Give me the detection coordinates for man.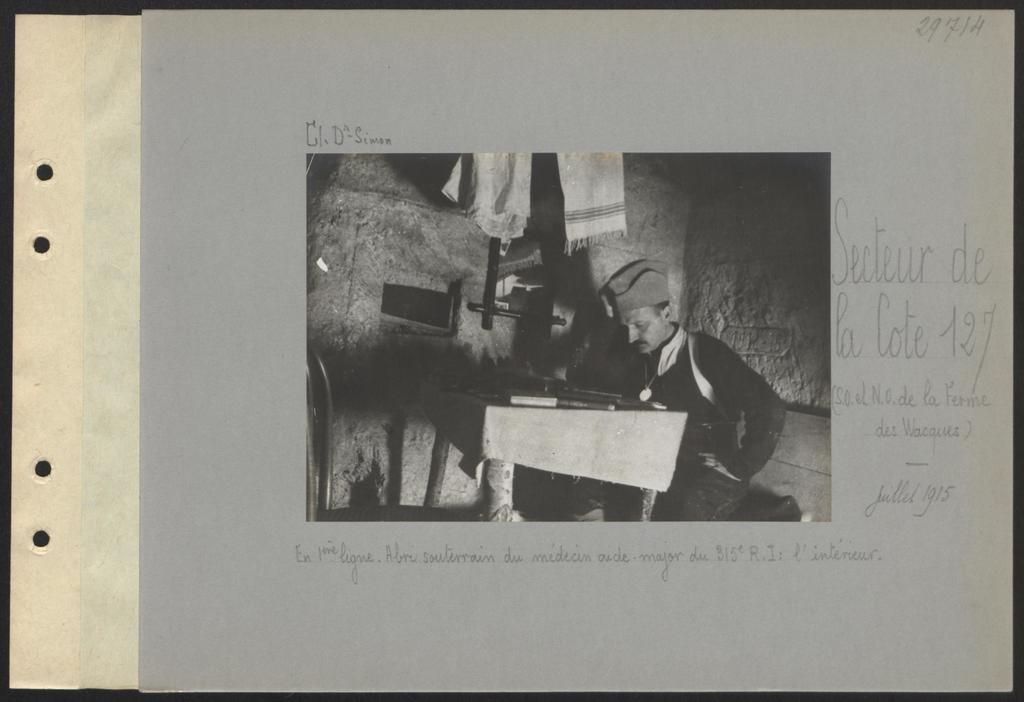
bbox=(539, 251, 807, 516).
